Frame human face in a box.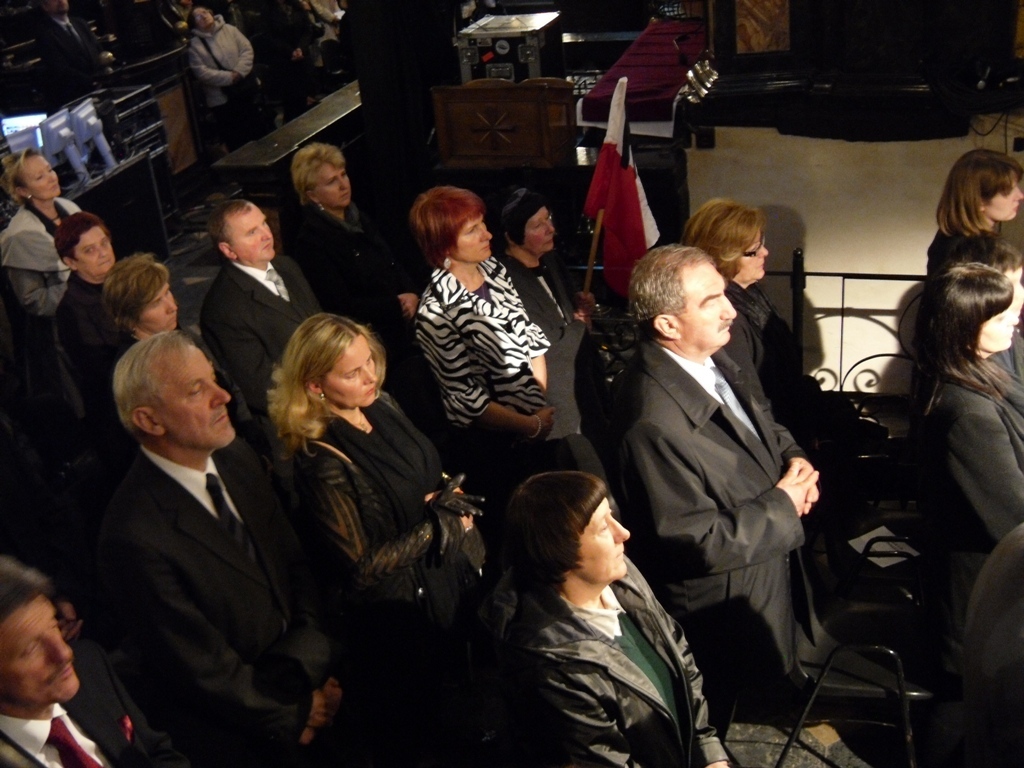
<box>144,288,173,330</box>.
